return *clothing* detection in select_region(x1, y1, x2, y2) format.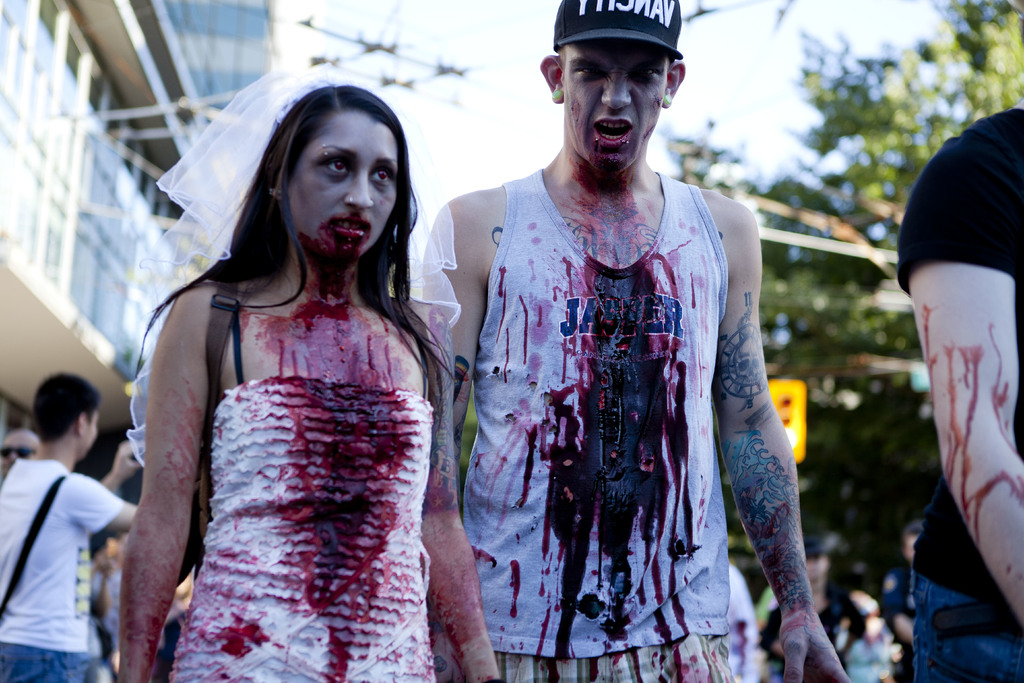
select_region(463, 158, 731, 682).
